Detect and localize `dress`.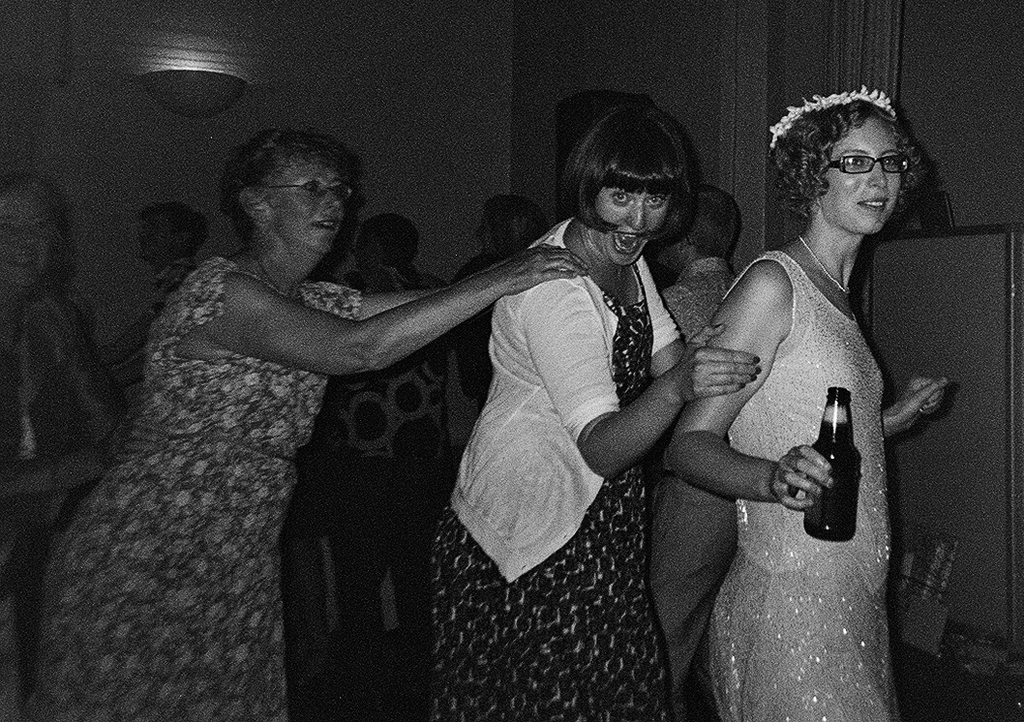
Localized at locate(709, 244, 918, 721).
